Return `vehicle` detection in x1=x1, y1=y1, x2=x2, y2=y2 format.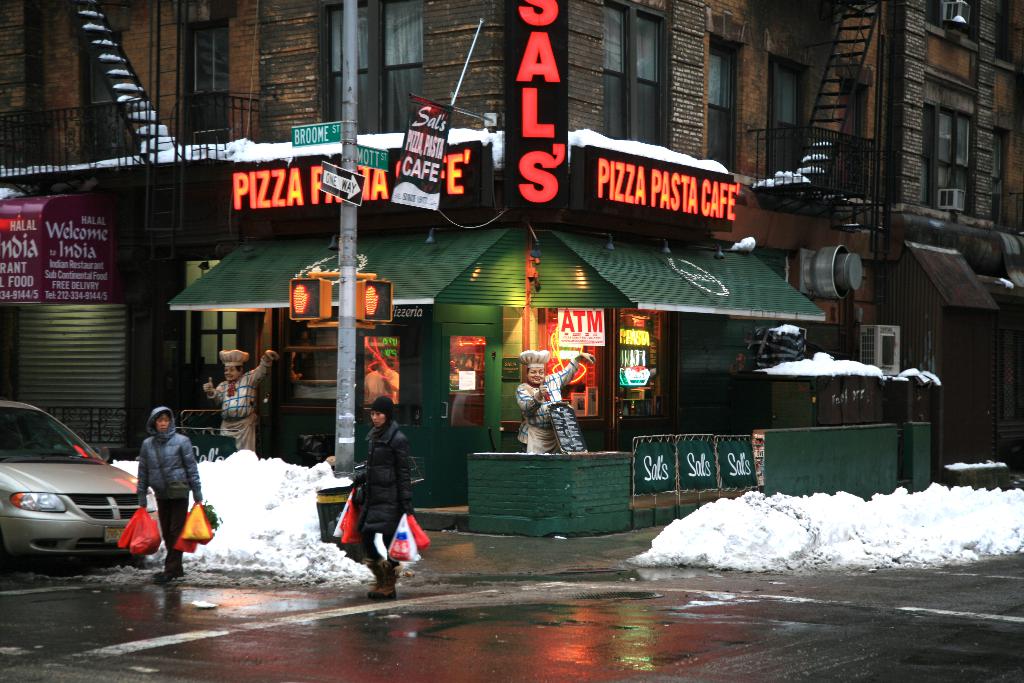
x1=3, y1=413, x2=149, y2=573.
